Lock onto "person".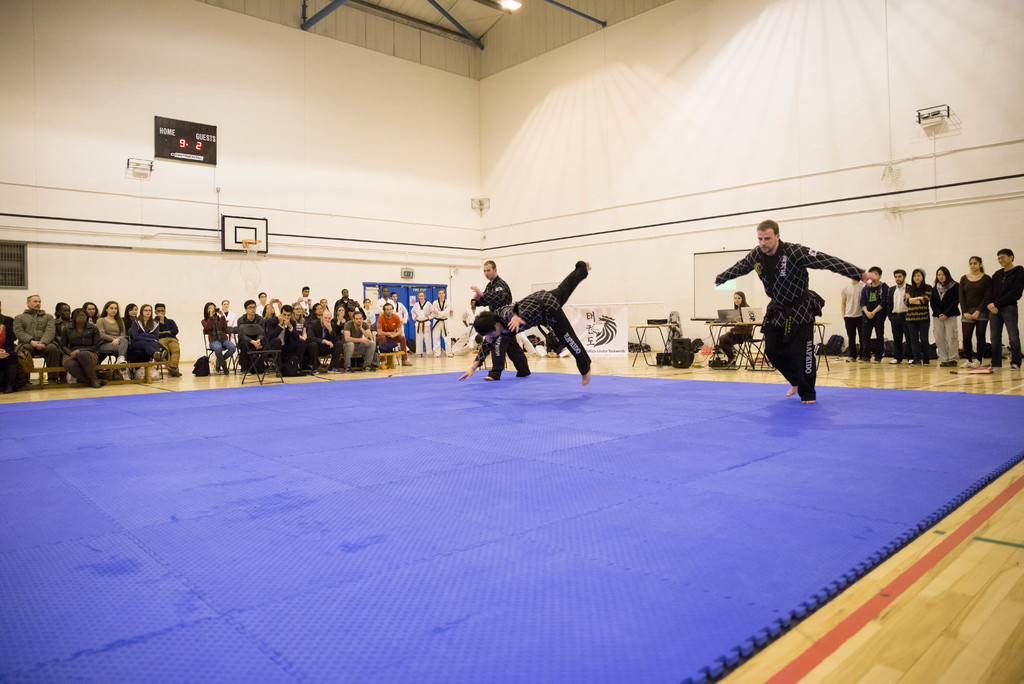
Locked: 78/300/104/388.
